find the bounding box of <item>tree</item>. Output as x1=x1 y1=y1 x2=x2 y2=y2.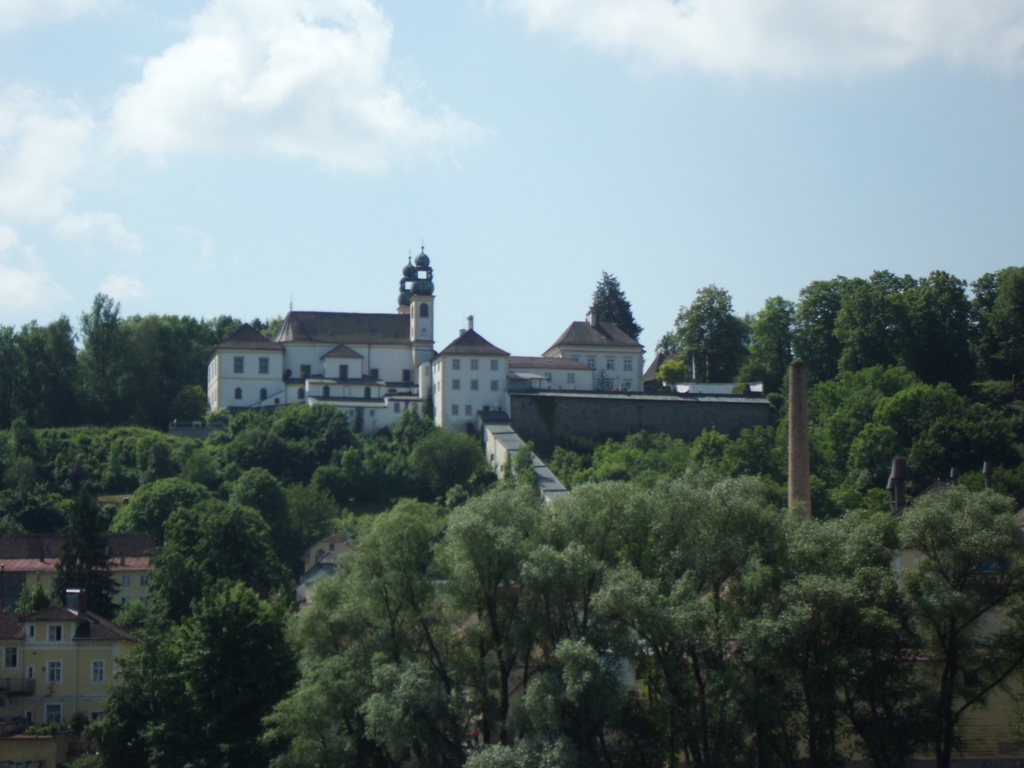
x1=29 y1=495 x2=125 y2=597.
